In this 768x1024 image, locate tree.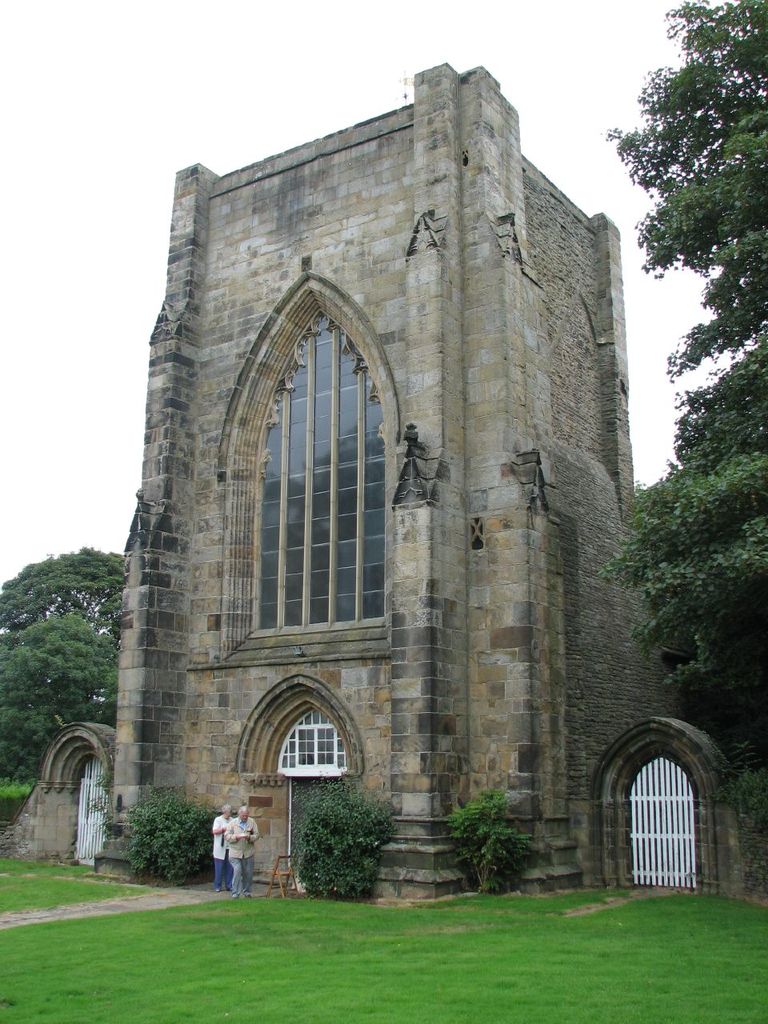
Bounding box: [117, 782, 218, 888].
